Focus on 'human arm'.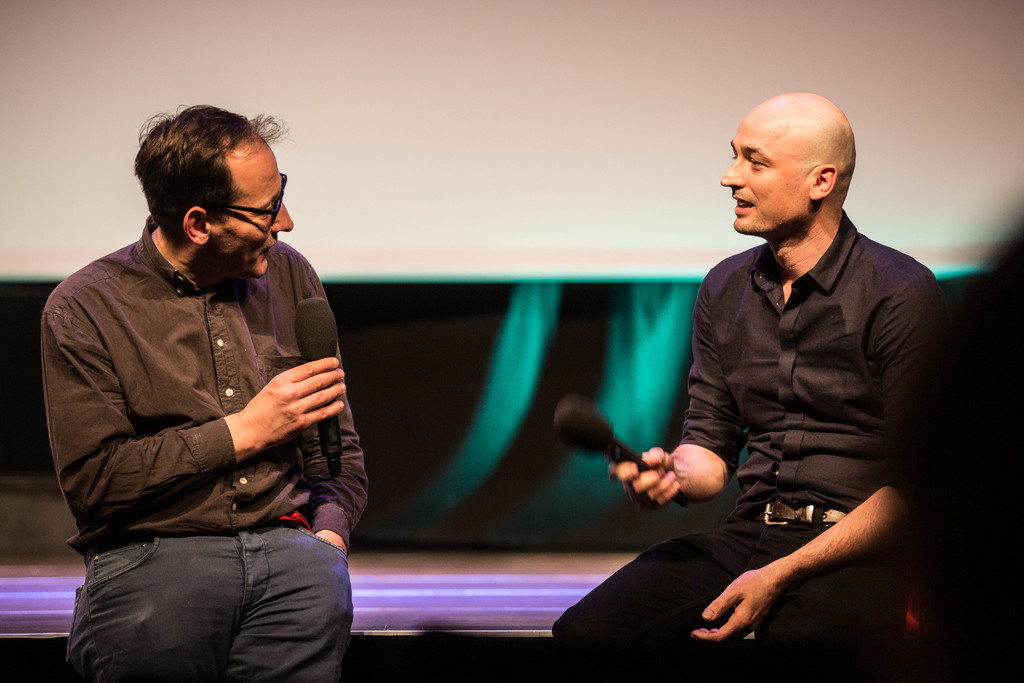
Focused at <bbox>295, 248, 372, 559</bbox>.
